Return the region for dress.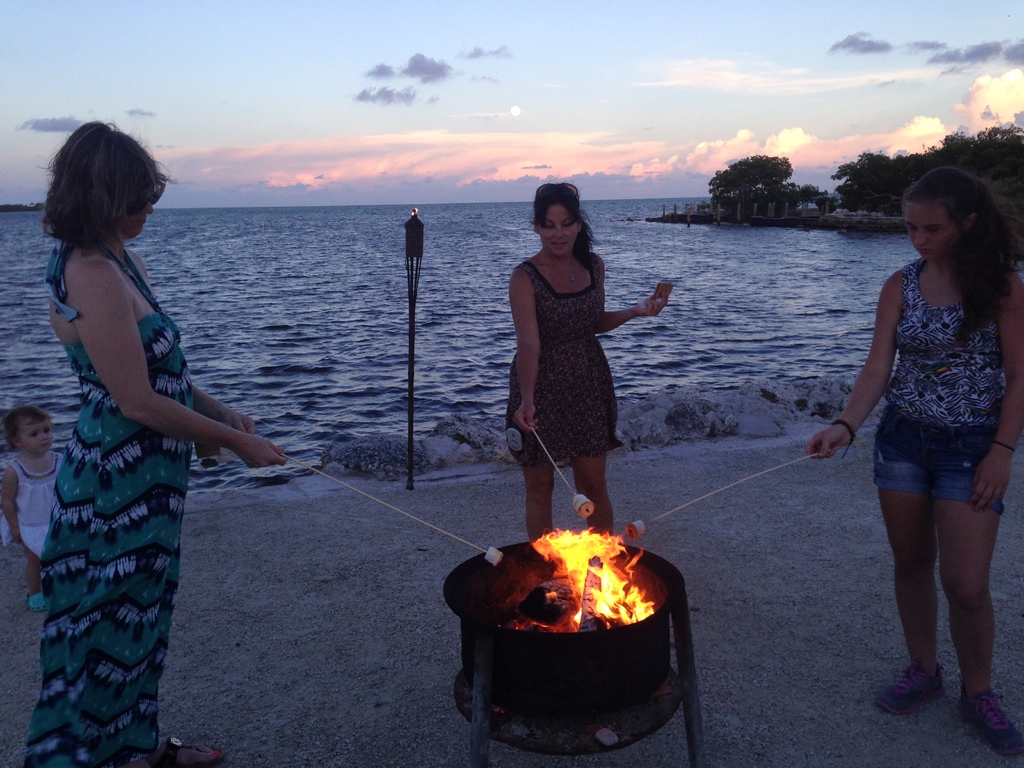
bbox=(25, 244, 193, 767).
